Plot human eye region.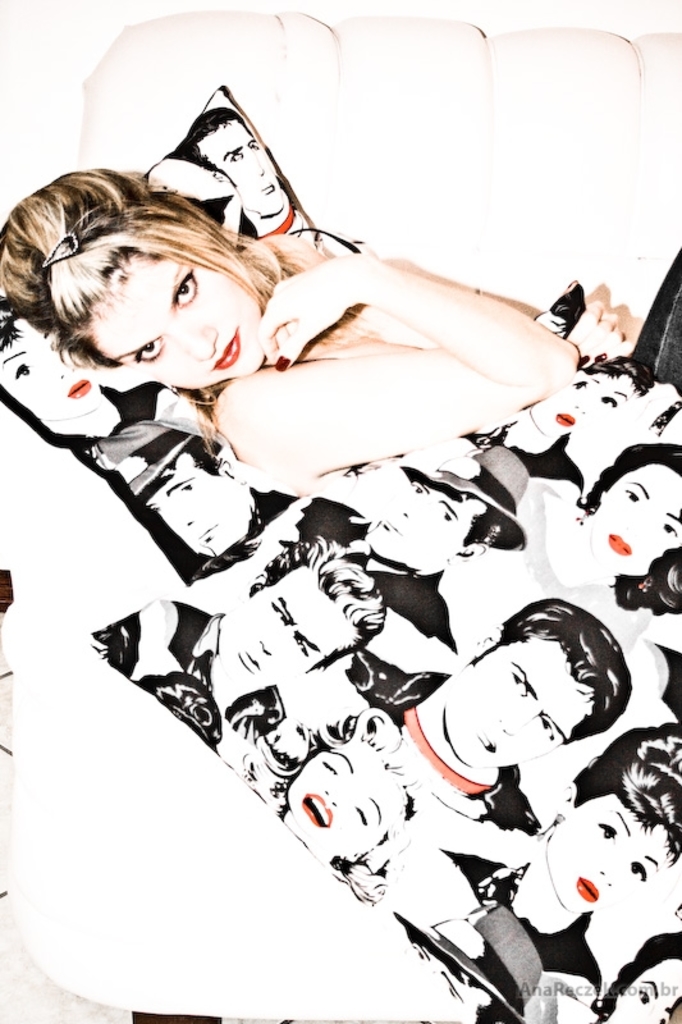
Plotted at {"x1": 224, "y1": 150, "x2": 243, "y2": 168}.
